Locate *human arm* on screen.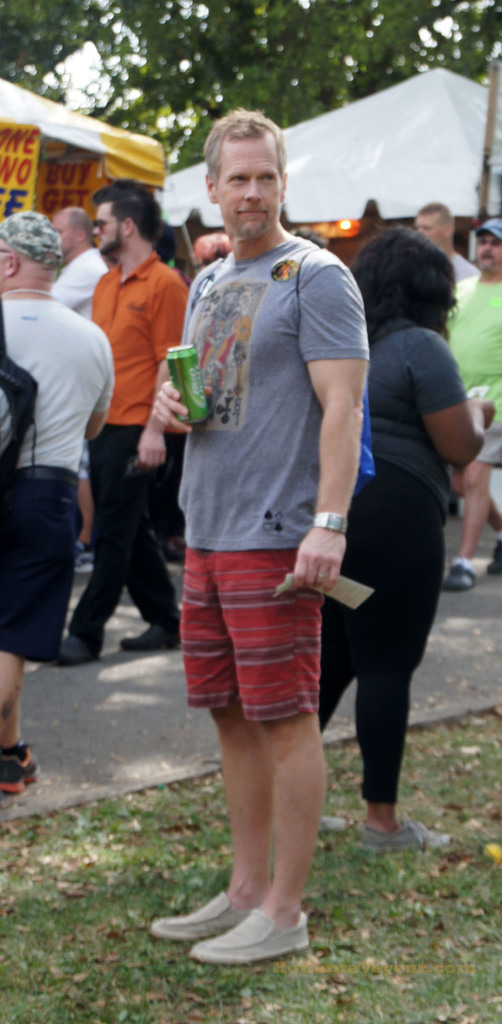
On screen at crop(88, 333, 114, 449).
